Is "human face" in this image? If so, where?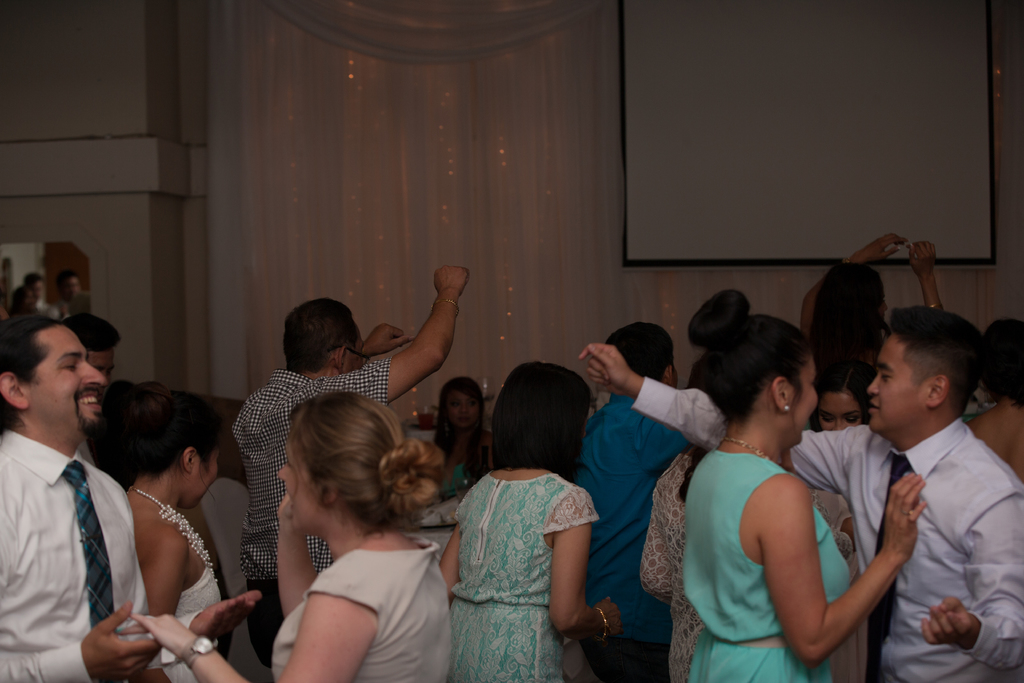
Yes, at <box>789,355,819,447</box>.
